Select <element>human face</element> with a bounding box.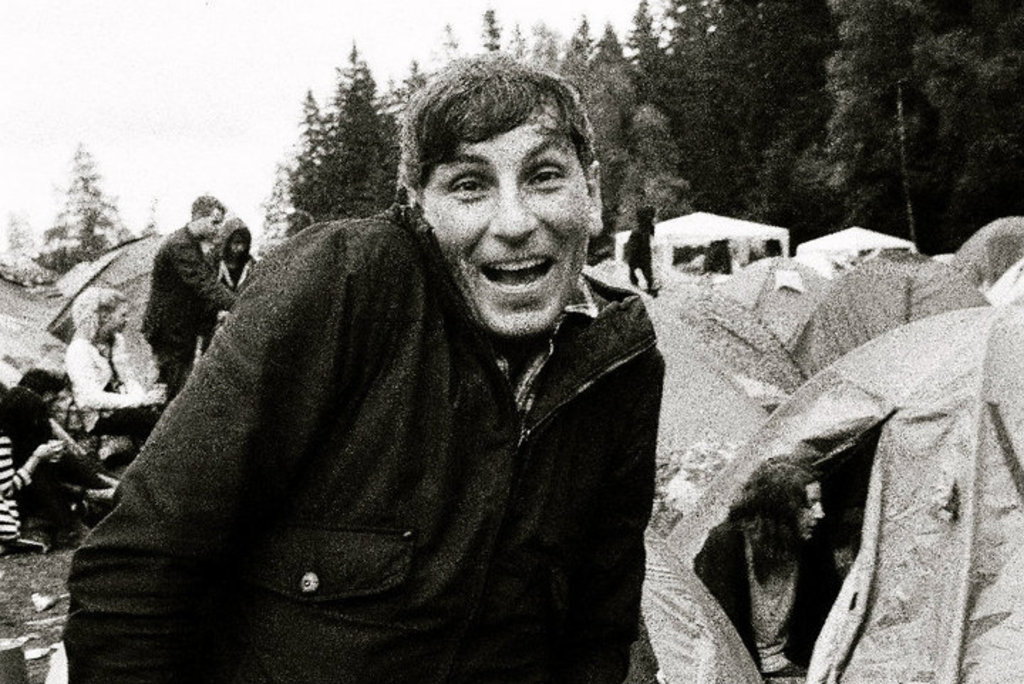
crop(801, 483, 822, 536).
